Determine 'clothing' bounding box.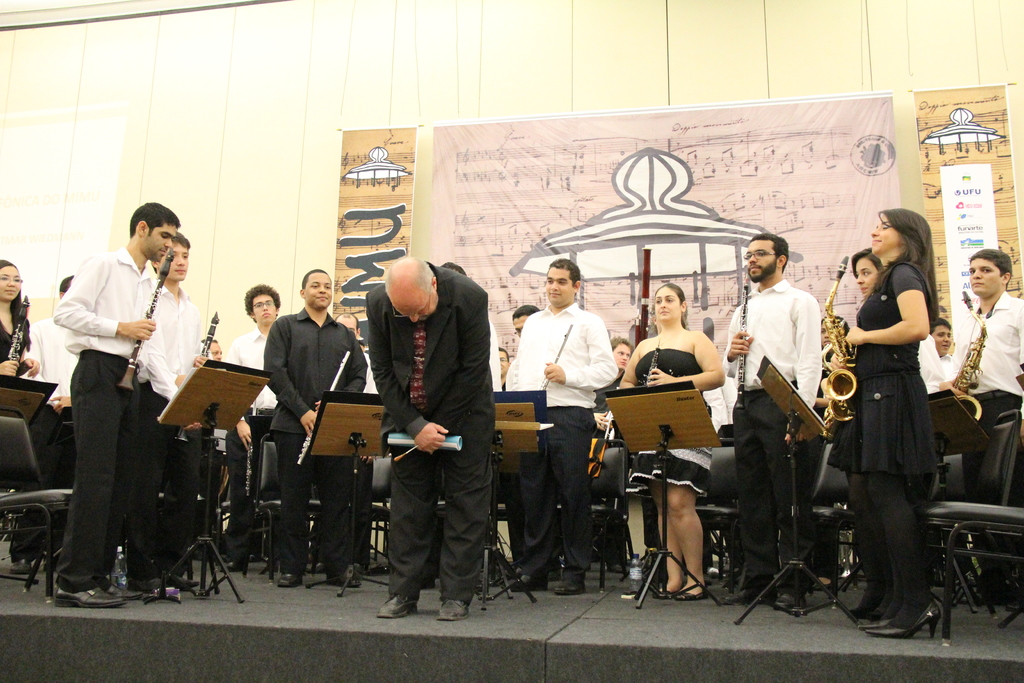
Determined: l=222, t=331, r=267, b=571.
